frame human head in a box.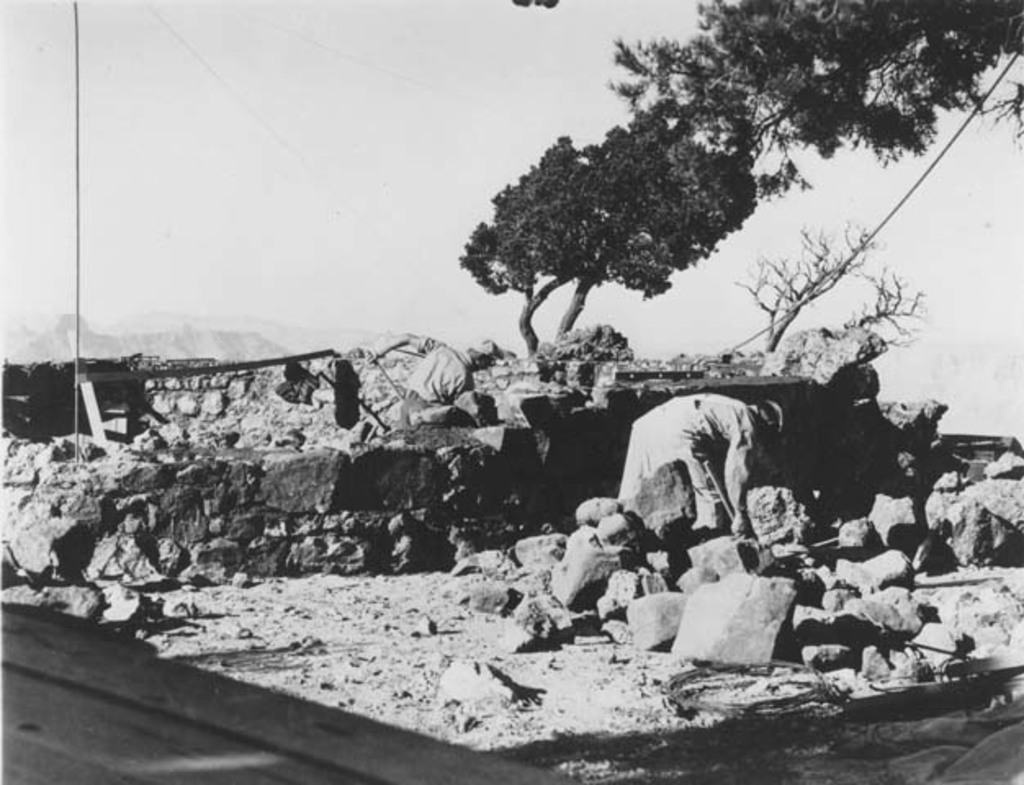
crop(458, 340, 504, 371).
